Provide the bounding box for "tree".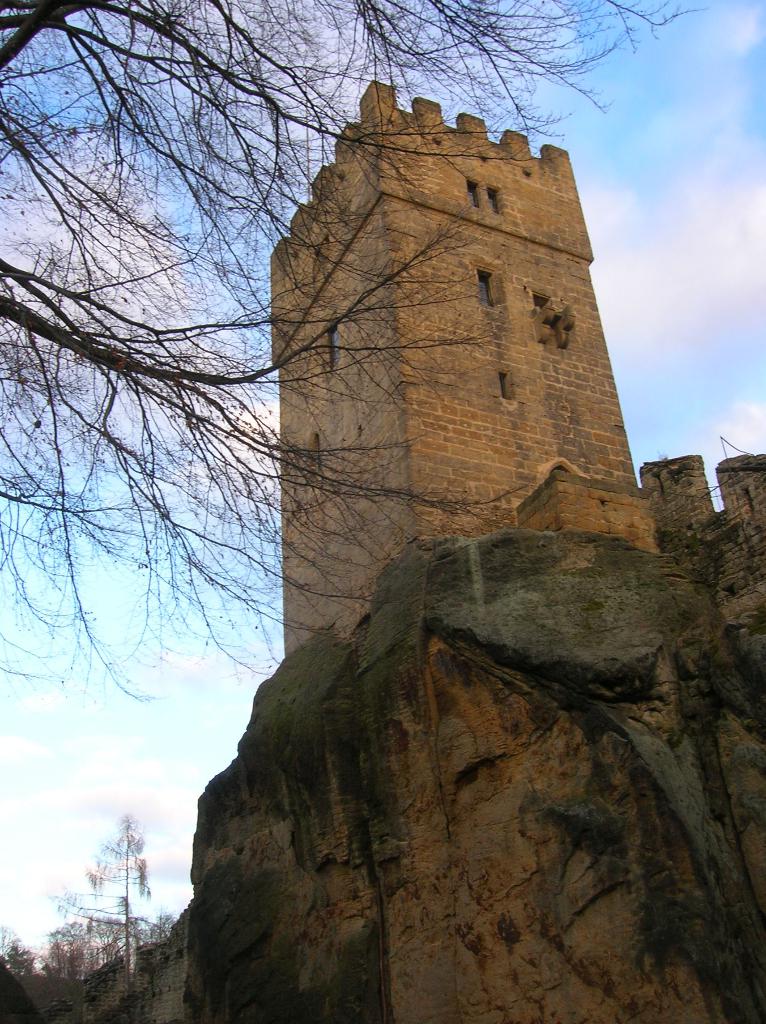
0:812:152:1023.
